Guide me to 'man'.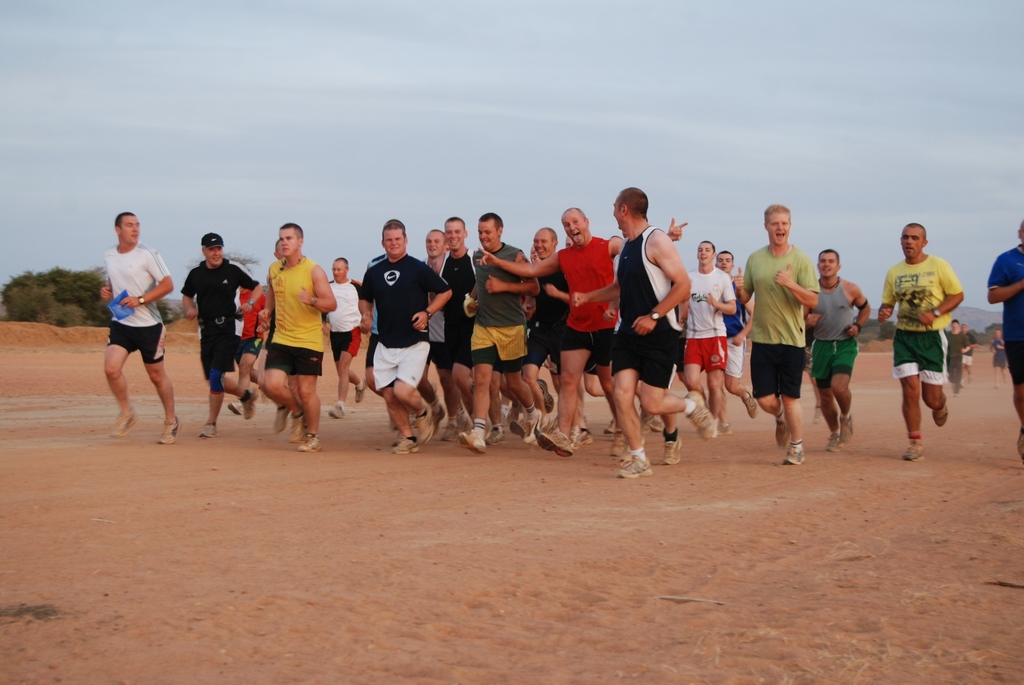
Guidance: rect(945, 317, 971, 388).
